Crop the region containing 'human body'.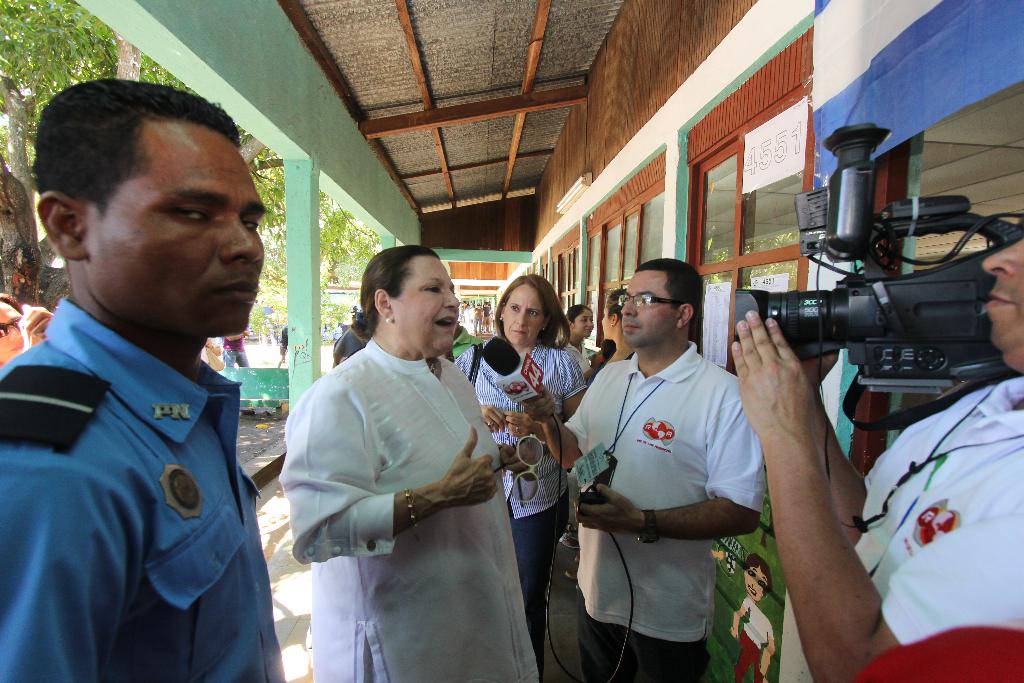
Crop region: rect(221, 332, 252, 367).
